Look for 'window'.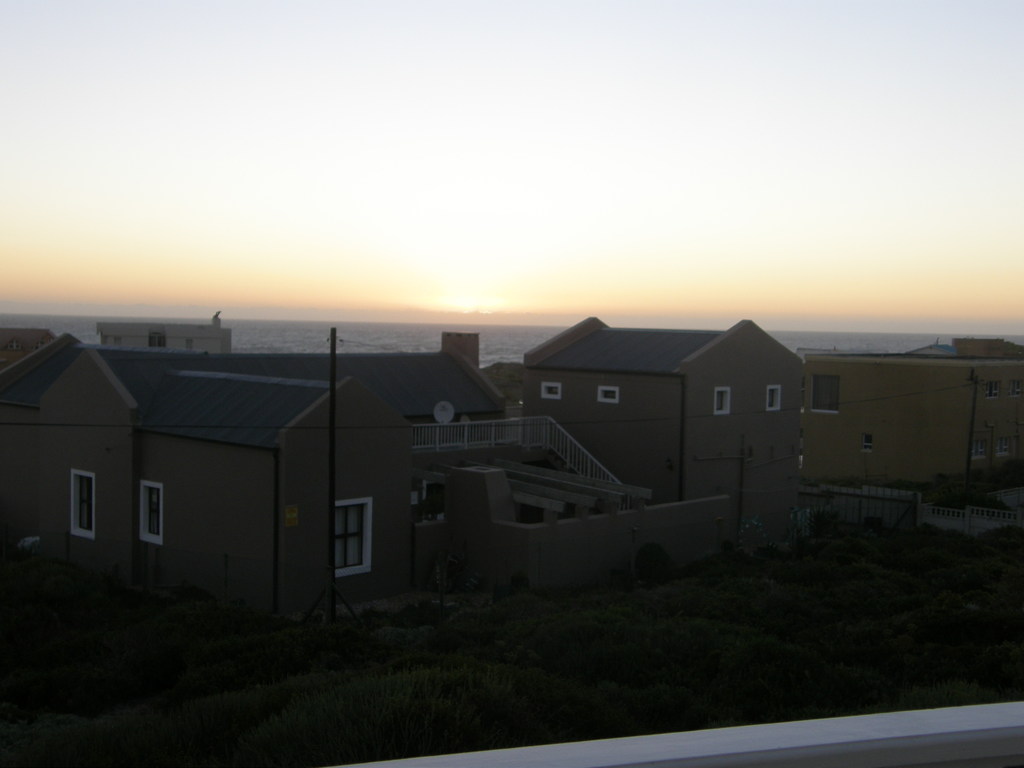
Found: <box>72,472,93,536</box>.
